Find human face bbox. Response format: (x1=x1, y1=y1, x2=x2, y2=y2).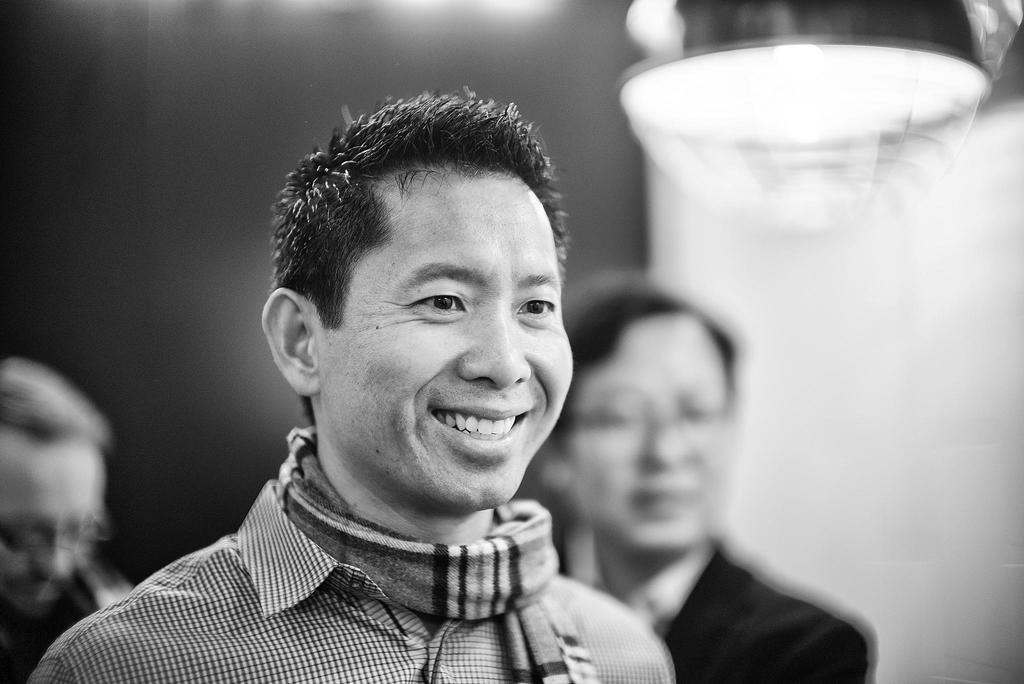
(x1=0, y1=443, x2=105, y2=620).
